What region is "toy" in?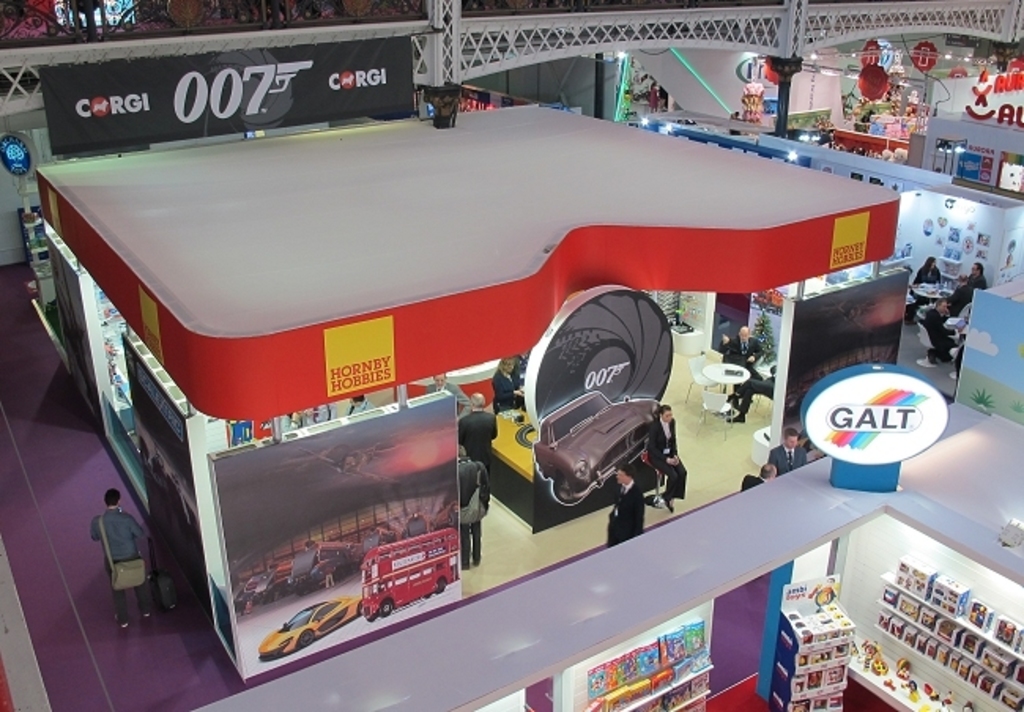
select_region(76, 499, 140, 624).
